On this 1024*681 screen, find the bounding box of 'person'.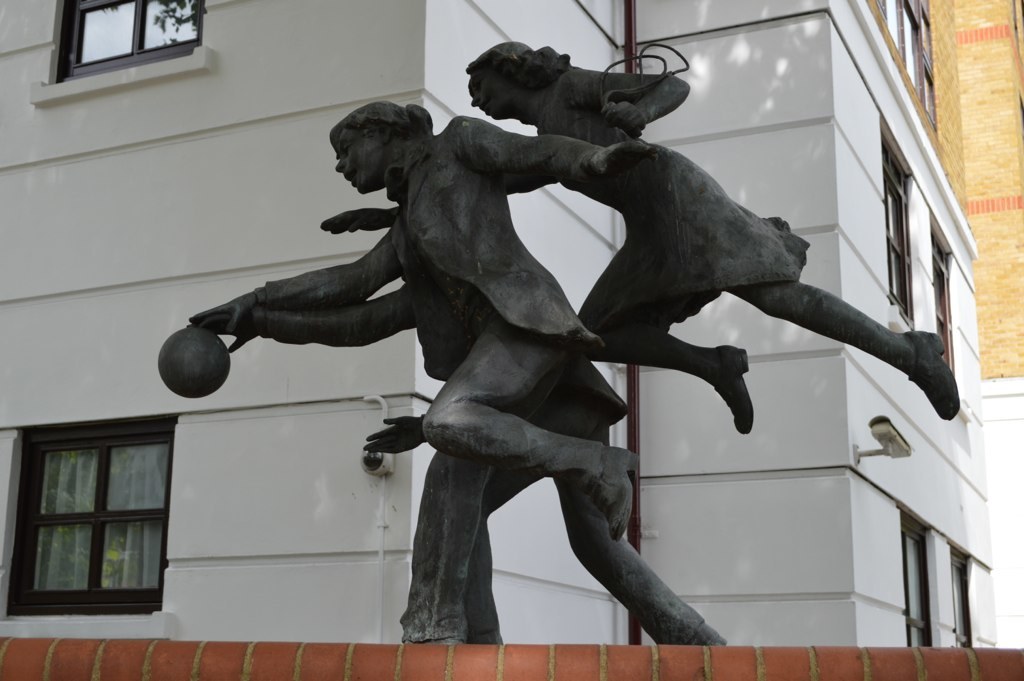
Bounding box: box=[186, 105, 734, 645].
